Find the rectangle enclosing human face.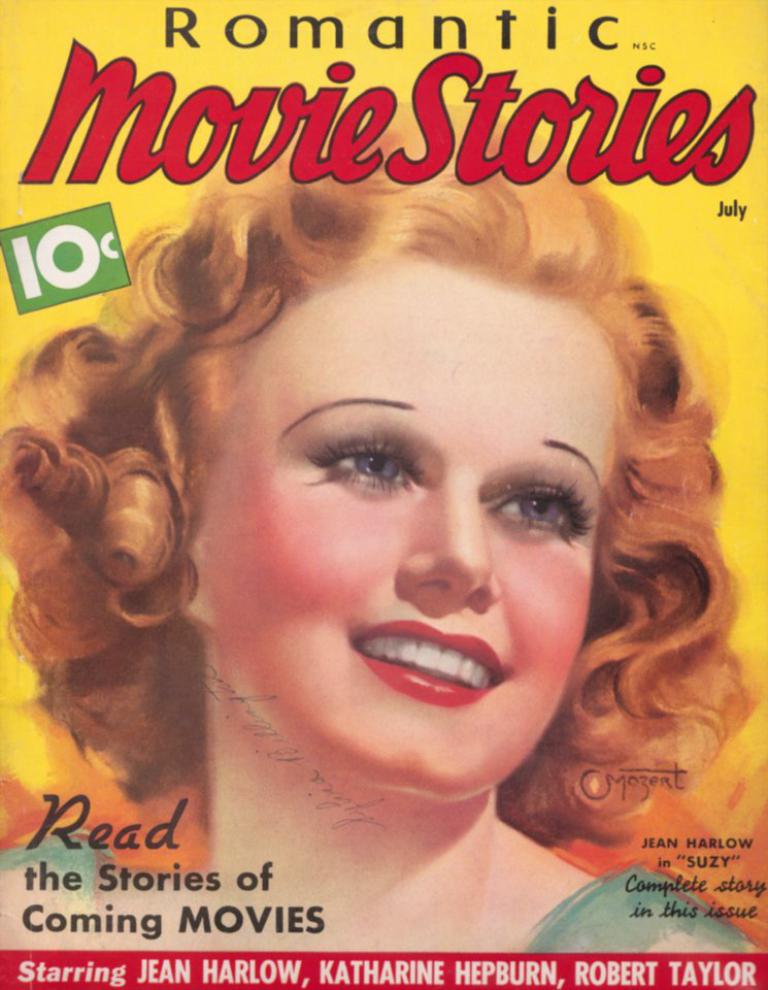
<bbox>174, 242, 636, 802</bbox>.
